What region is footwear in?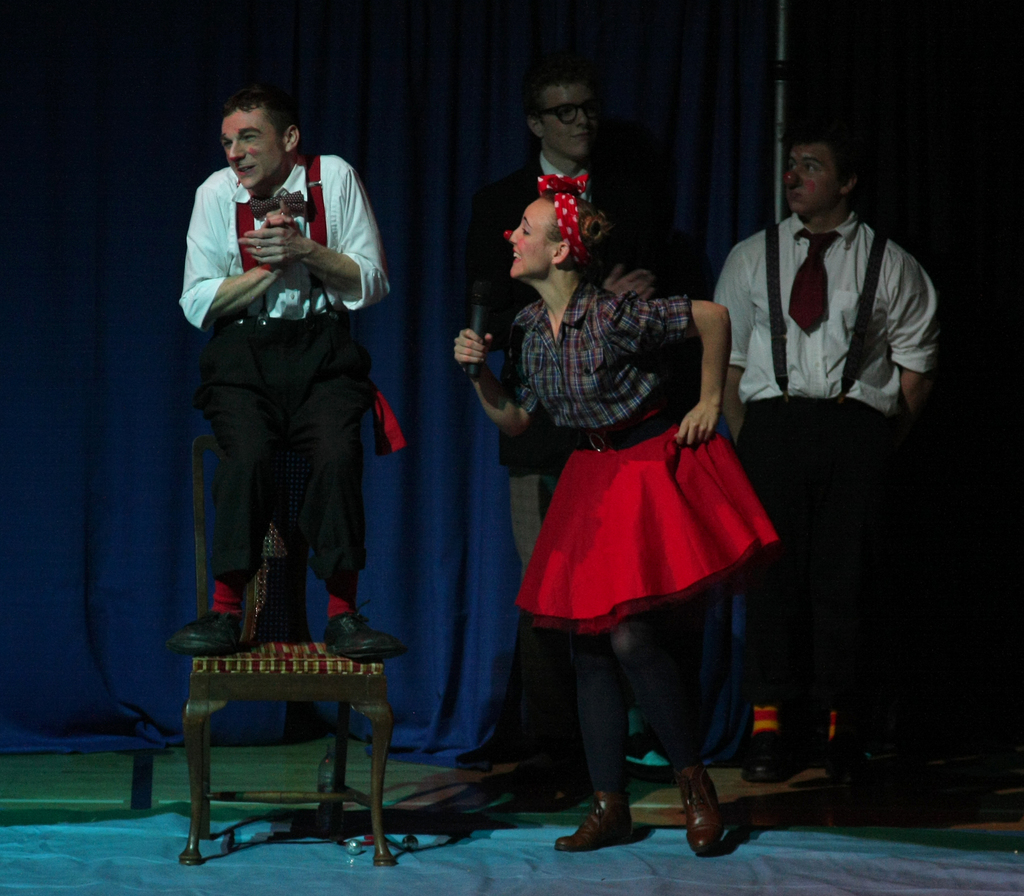
166, 614, 250, 656.
